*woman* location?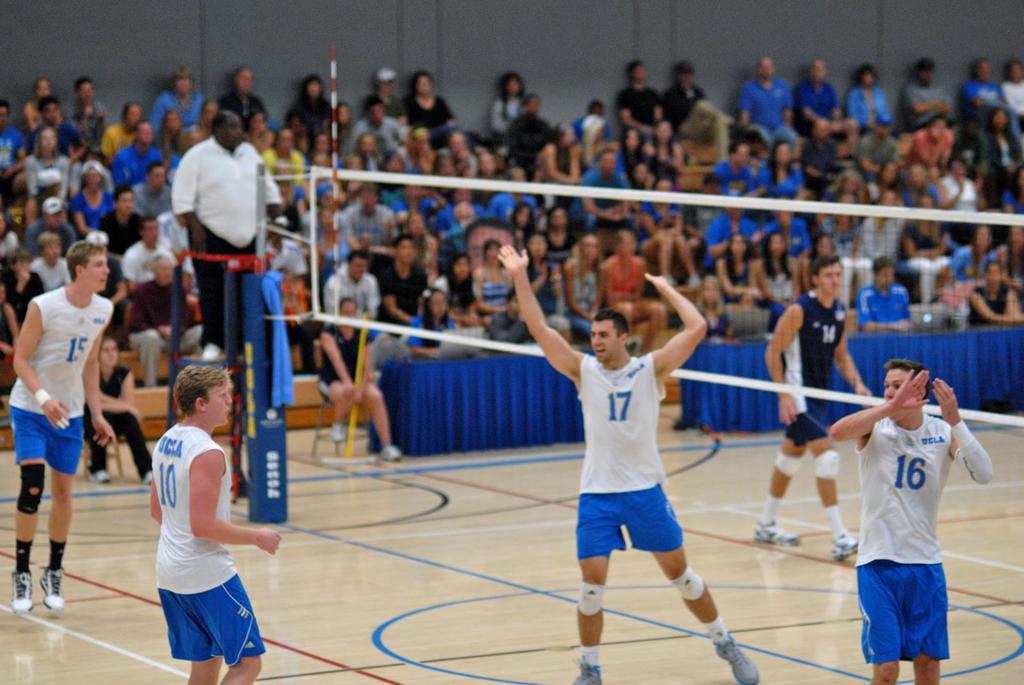
397 211 437 281
